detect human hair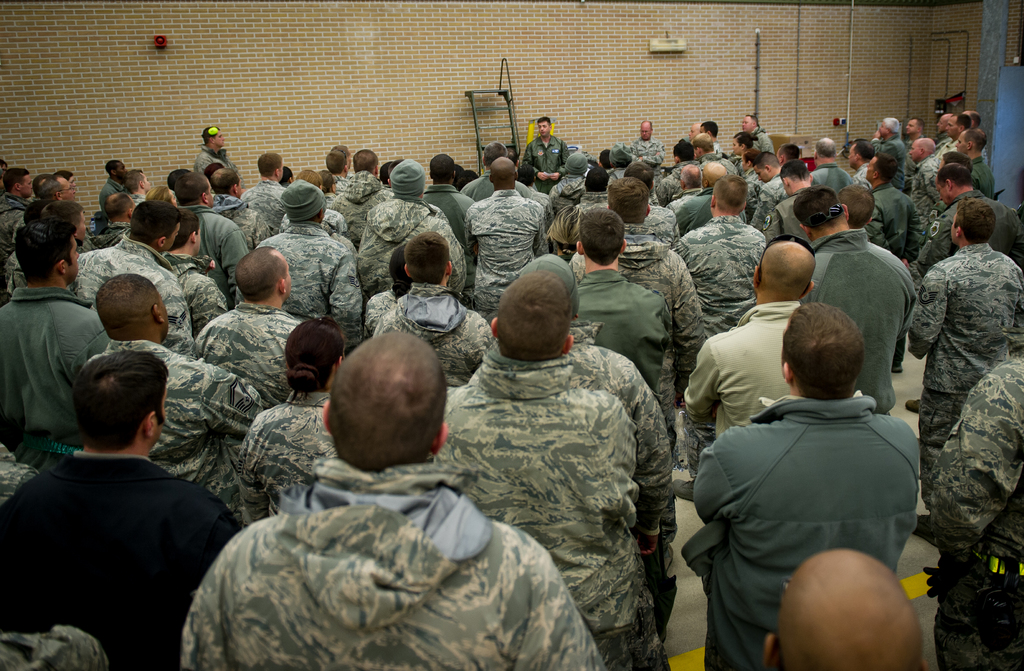
left=584, top=166, right=610, bottom=193
